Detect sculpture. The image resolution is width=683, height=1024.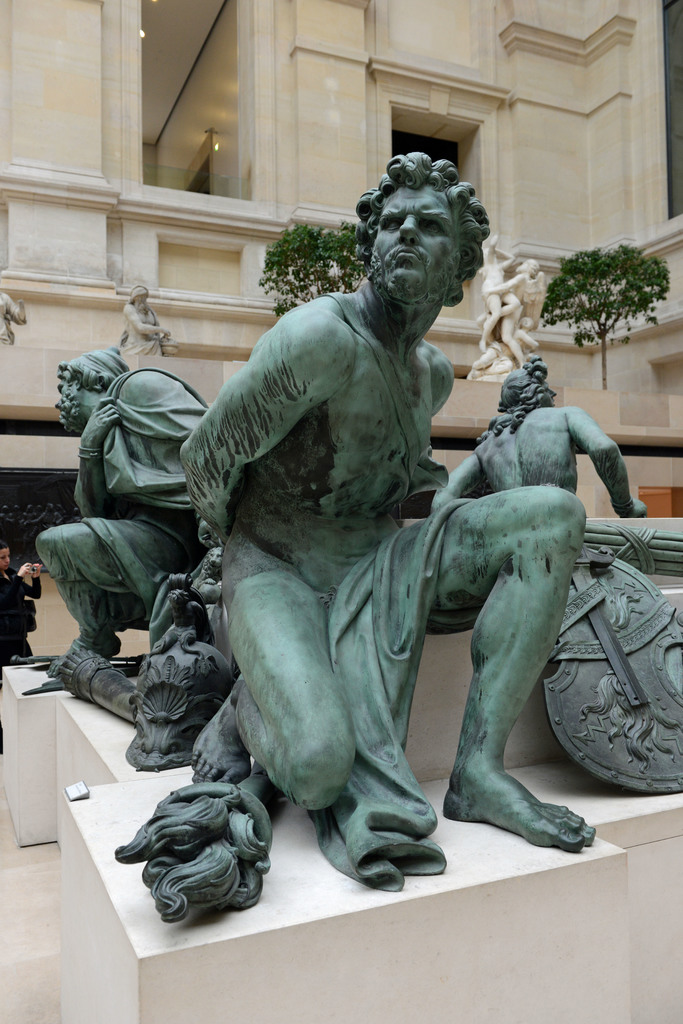
select_region(13, 156, 682, 929).
